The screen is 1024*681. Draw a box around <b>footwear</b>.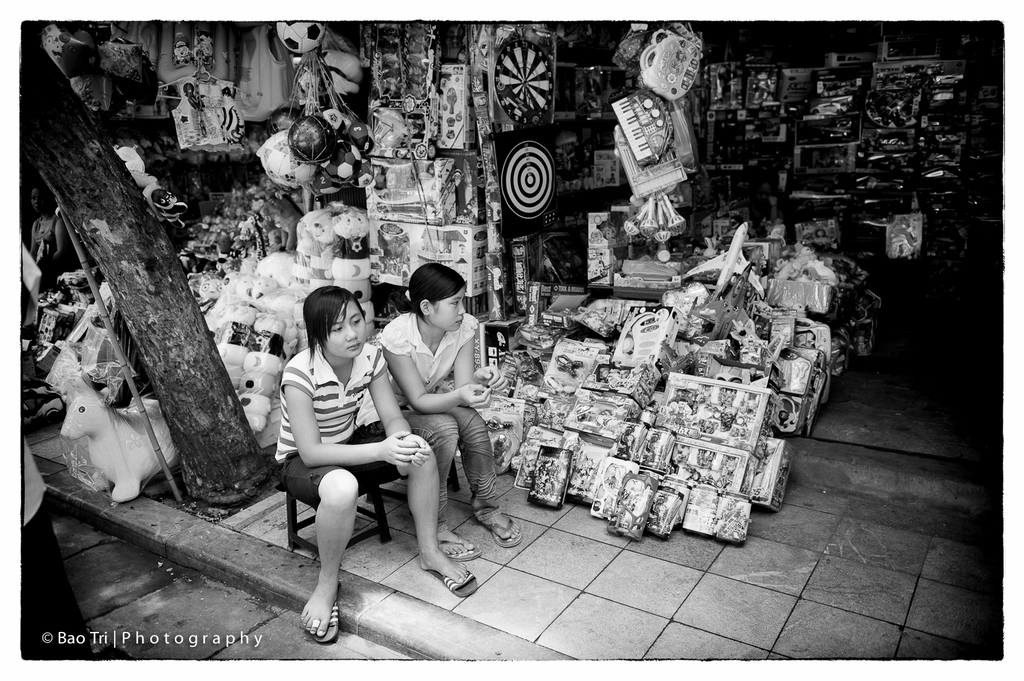
<bbox>422, 562, 481, 596</bbox>.
